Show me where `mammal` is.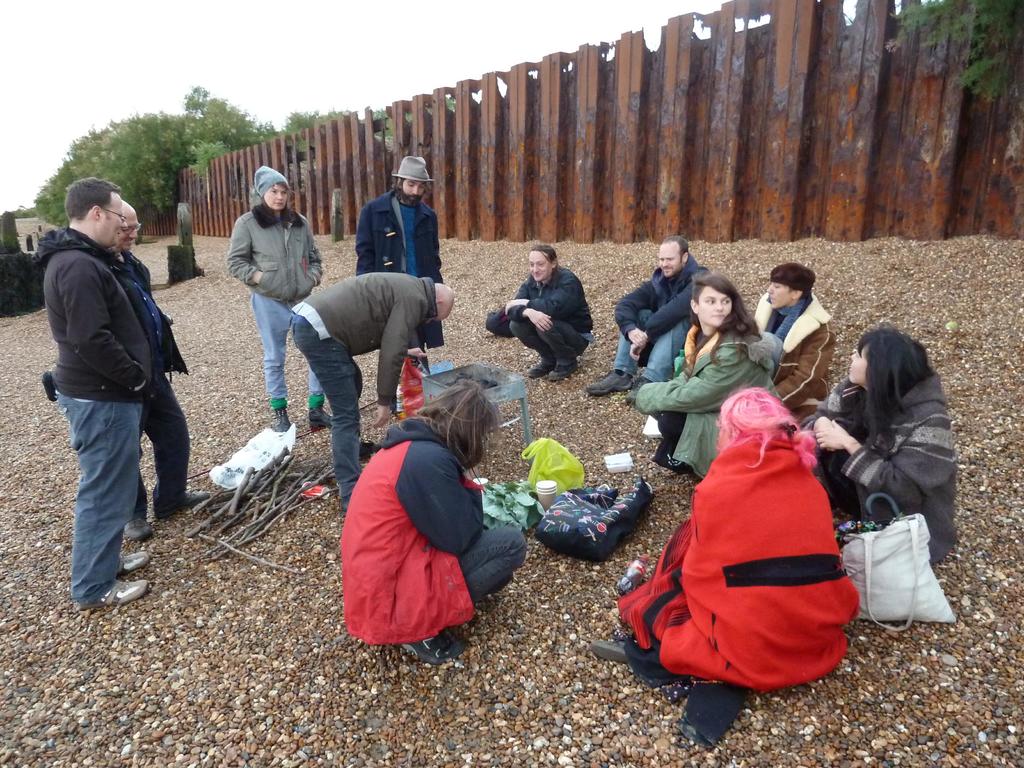
`mammal` is at pyautogui.locateOnScreen(328, 387, 525, 648).
